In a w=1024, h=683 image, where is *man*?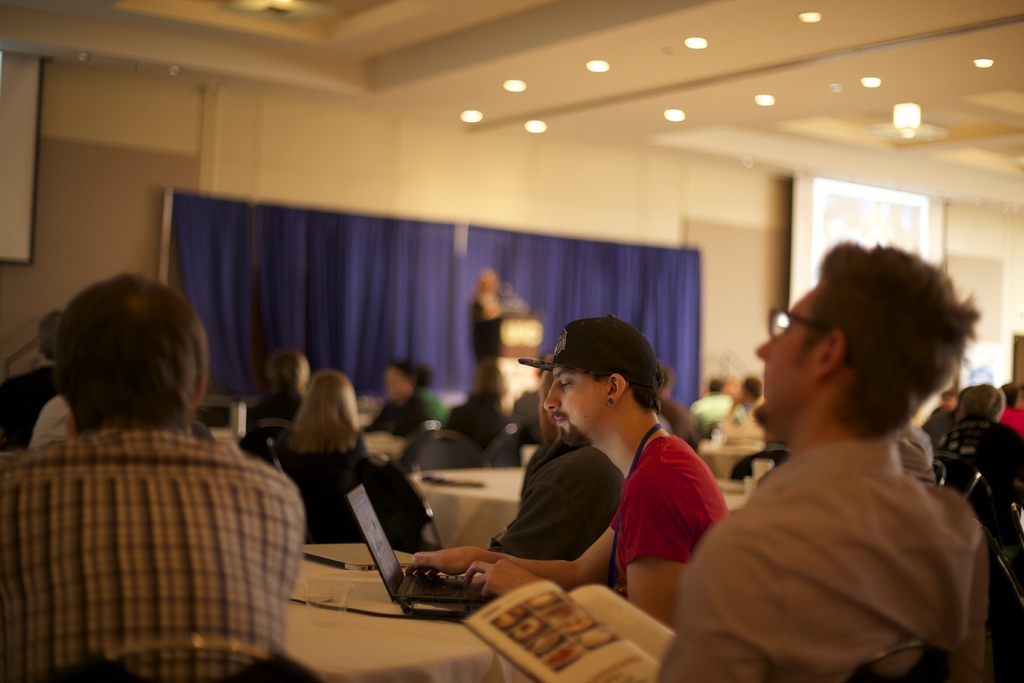
[461, 265, 499, 381].
